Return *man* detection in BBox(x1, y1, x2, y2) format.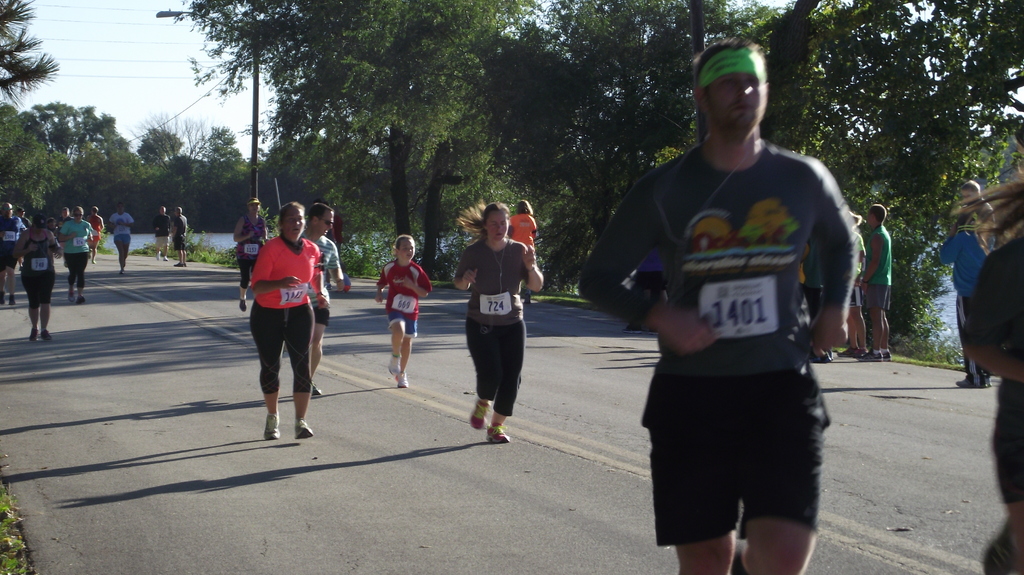
BBox(171, 206, 189, 266).
